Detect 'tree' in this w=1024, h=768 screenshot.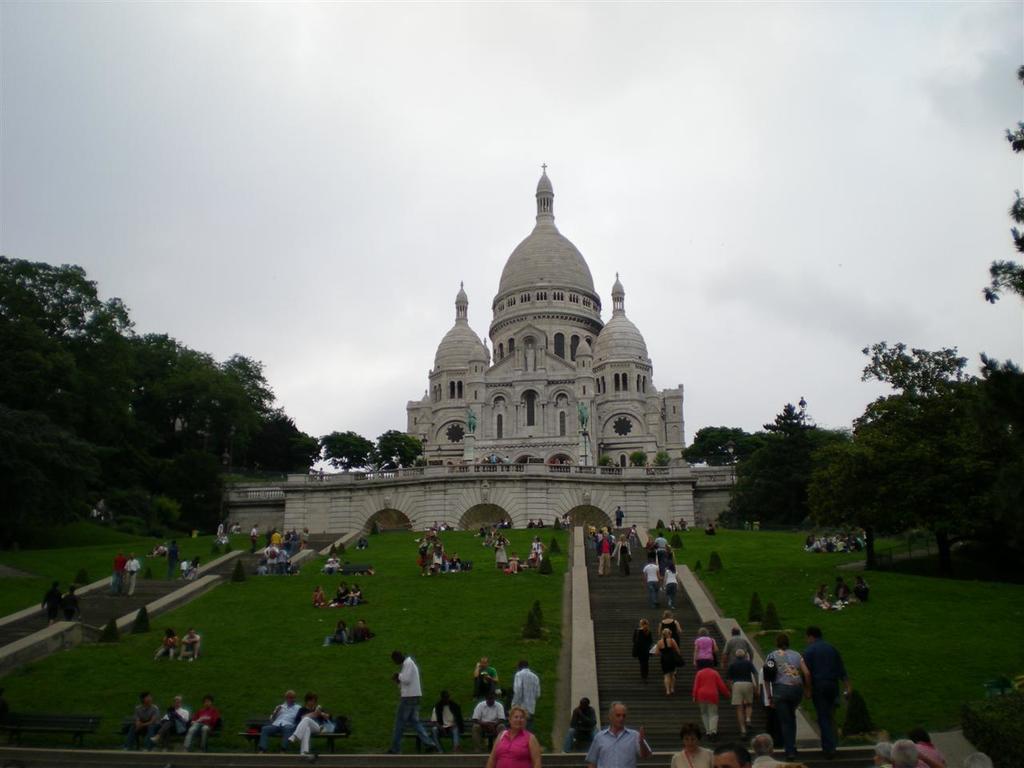
Detection: l=837, t=312, r=992, b=568.
